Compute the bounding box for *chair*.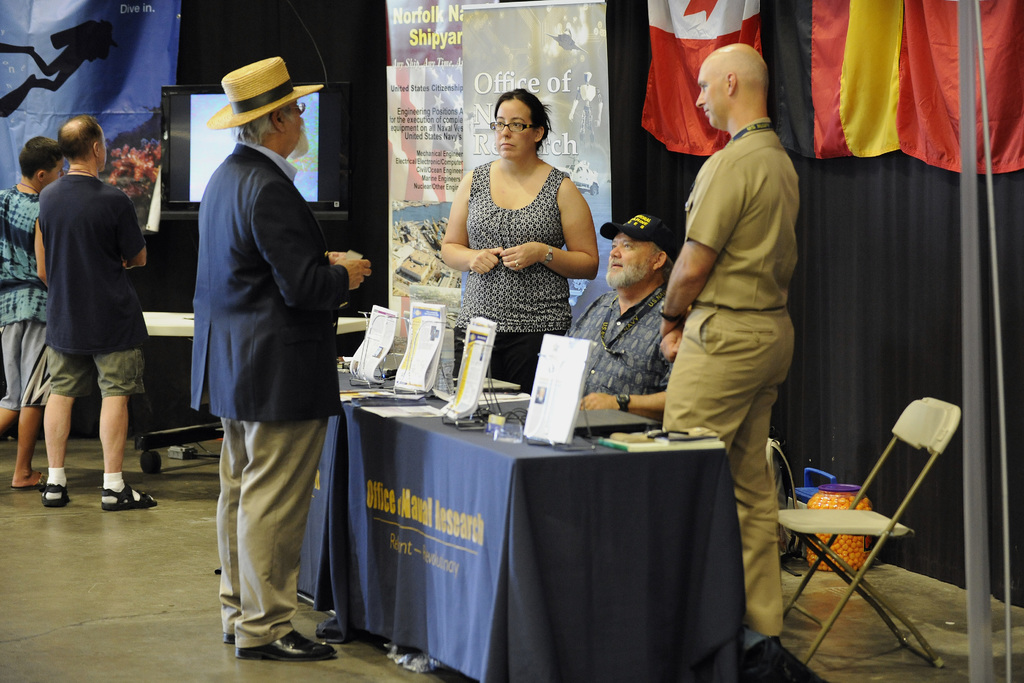
x1=772, y1=390, x2=961, y2=671.
